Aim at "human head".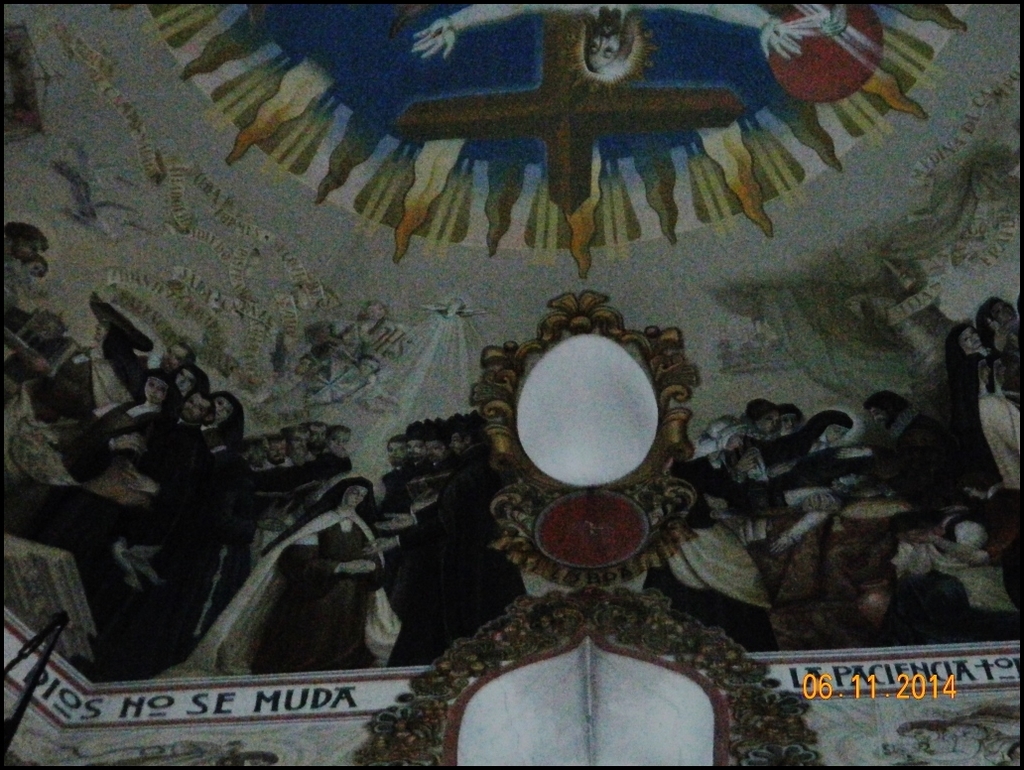
Aimed at pyautogui.locateOnScreen(748, 397, 781, 433).
